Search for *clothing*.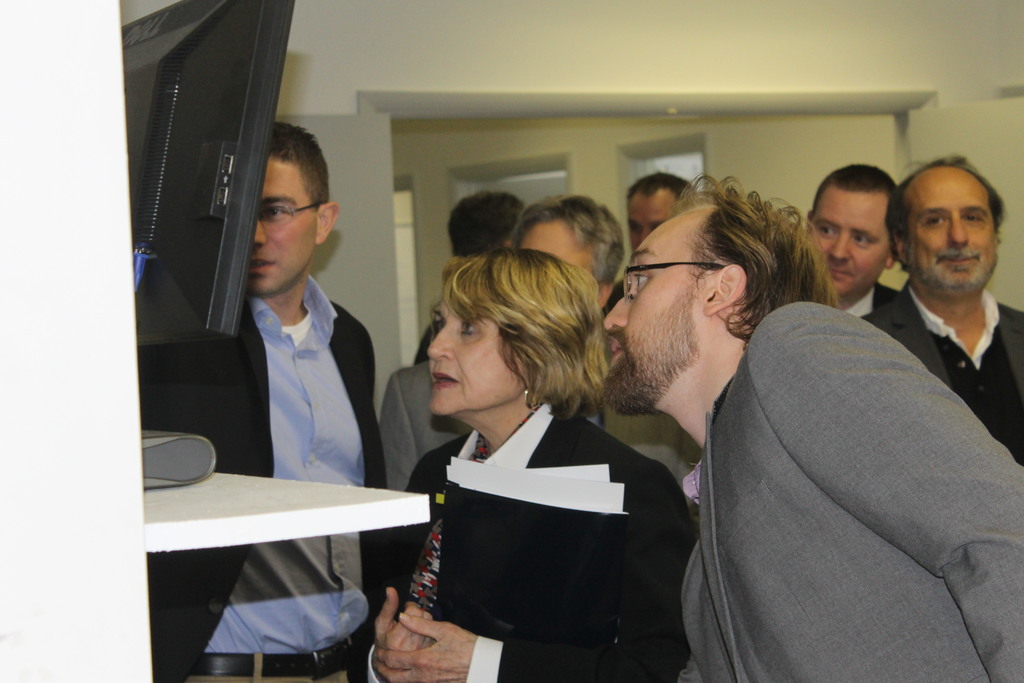
Found at 860/288/1023/465.
